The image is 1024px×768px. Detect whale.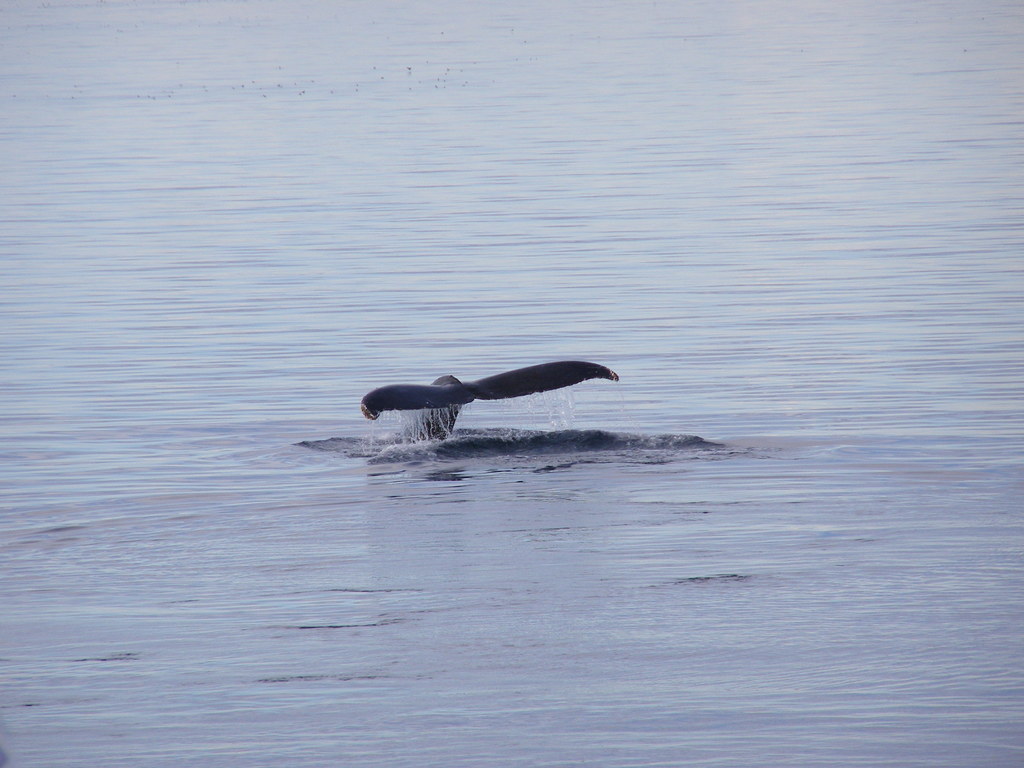
Detection: [360, 360, 620, 442].
